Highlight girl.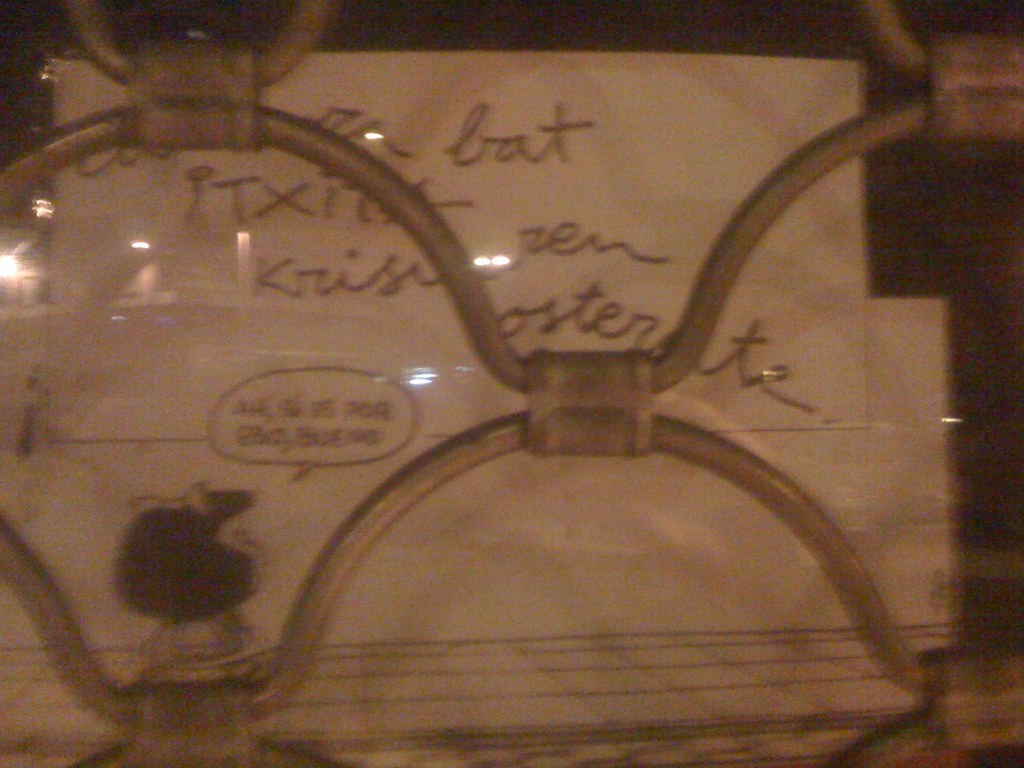
Highlighted region: box(116, 482, 271, 684).
